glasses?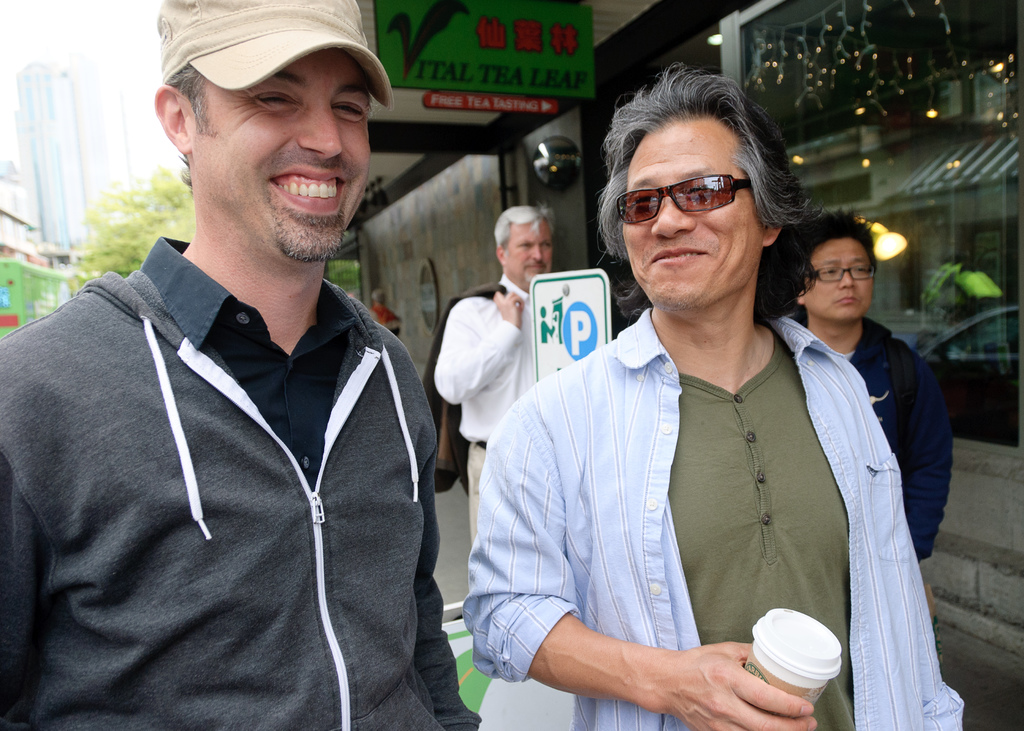
(809,259,875,283)
